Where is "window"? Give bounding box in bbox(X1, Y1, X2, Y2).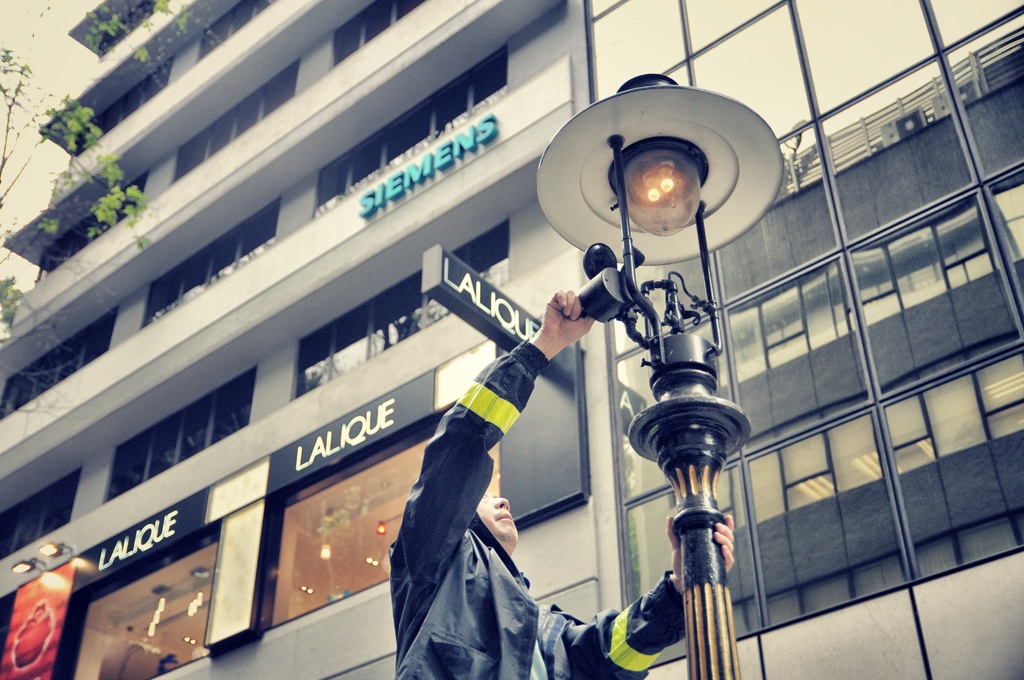
bbox(31, 168, 155, 284).
